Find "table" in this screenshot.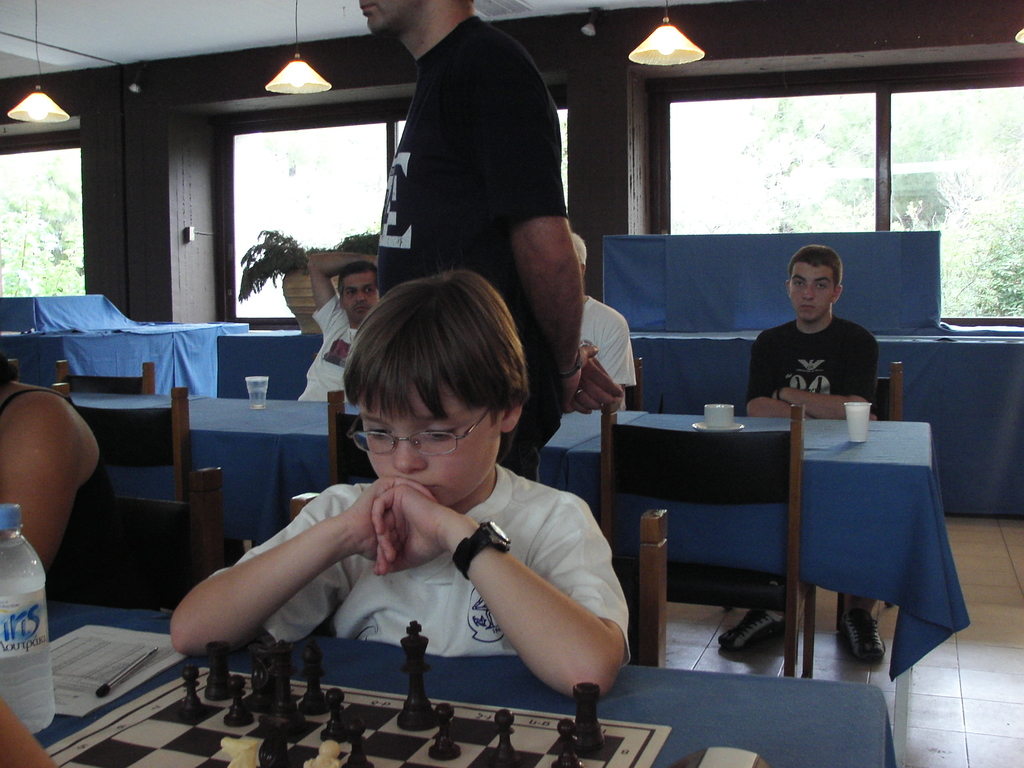
The bounding box for "table" is x1=216, y1=328, x2=1023, y2=516.
